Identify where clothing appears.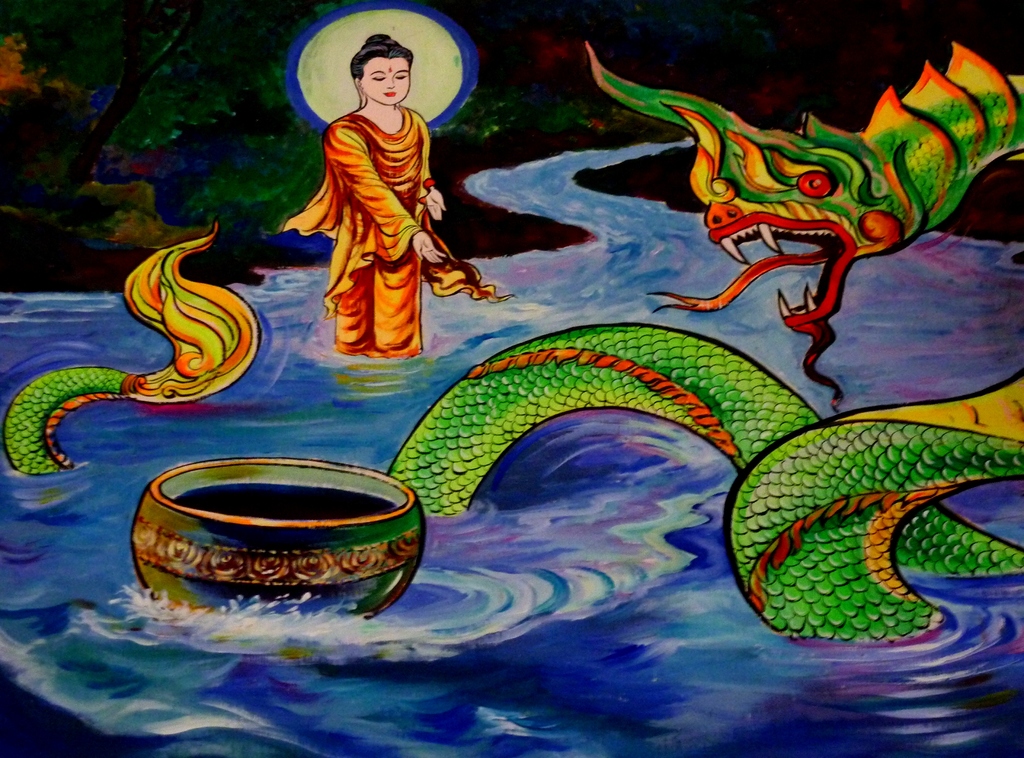
Appears at [282, 100, 517, 361].
